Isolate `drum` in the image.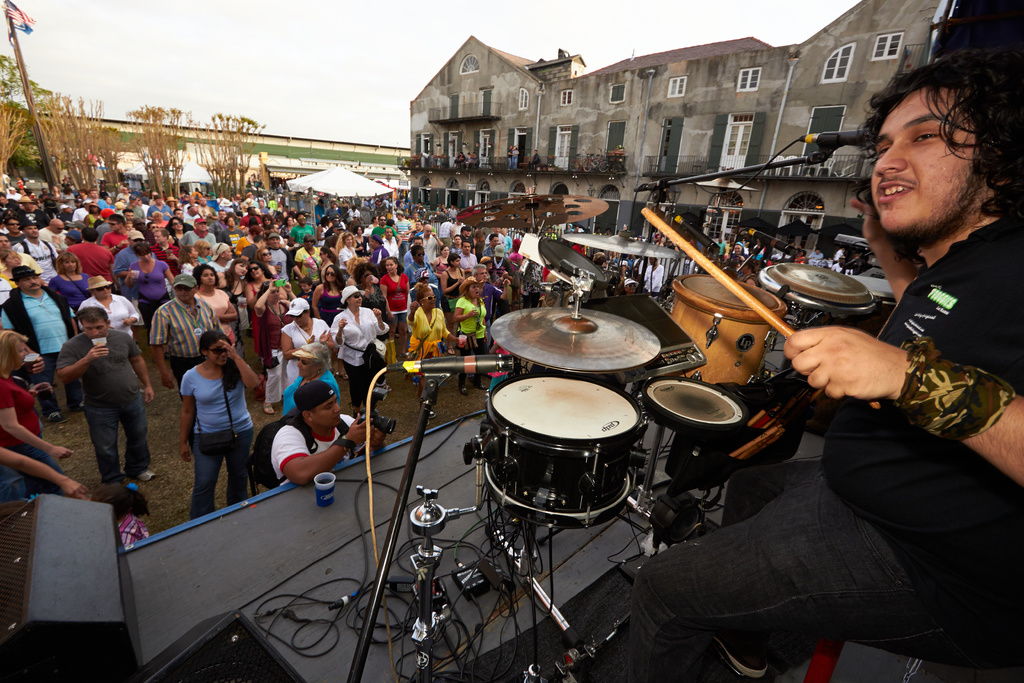
Isolated region: x1=641, y1=375, x2=747, y2=436.
